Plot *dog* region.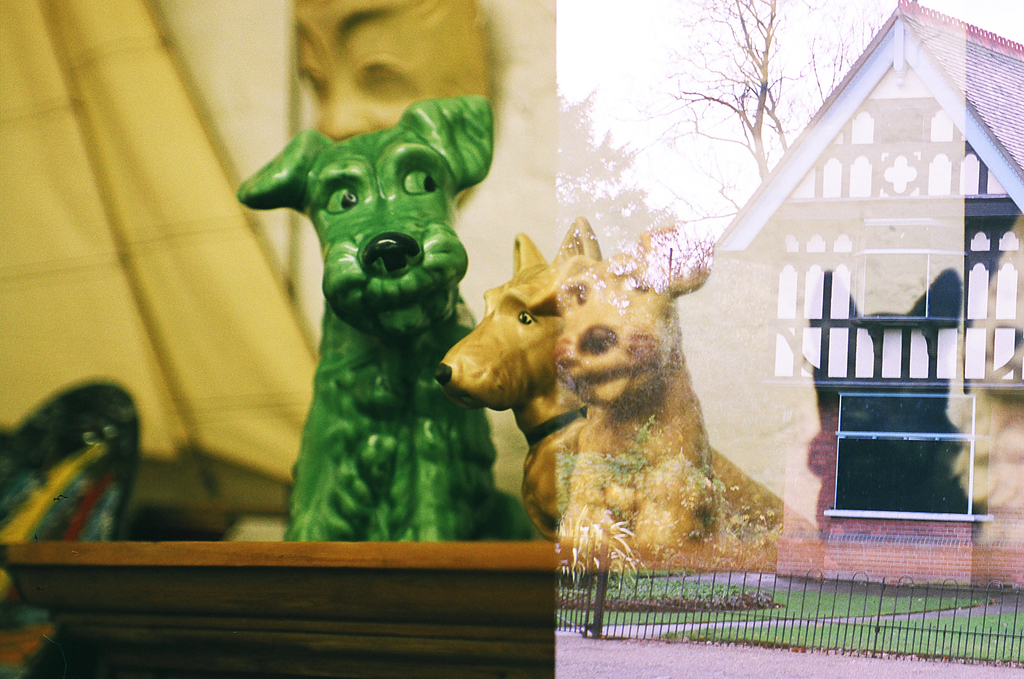
Plotted at (550,220,715,550).
